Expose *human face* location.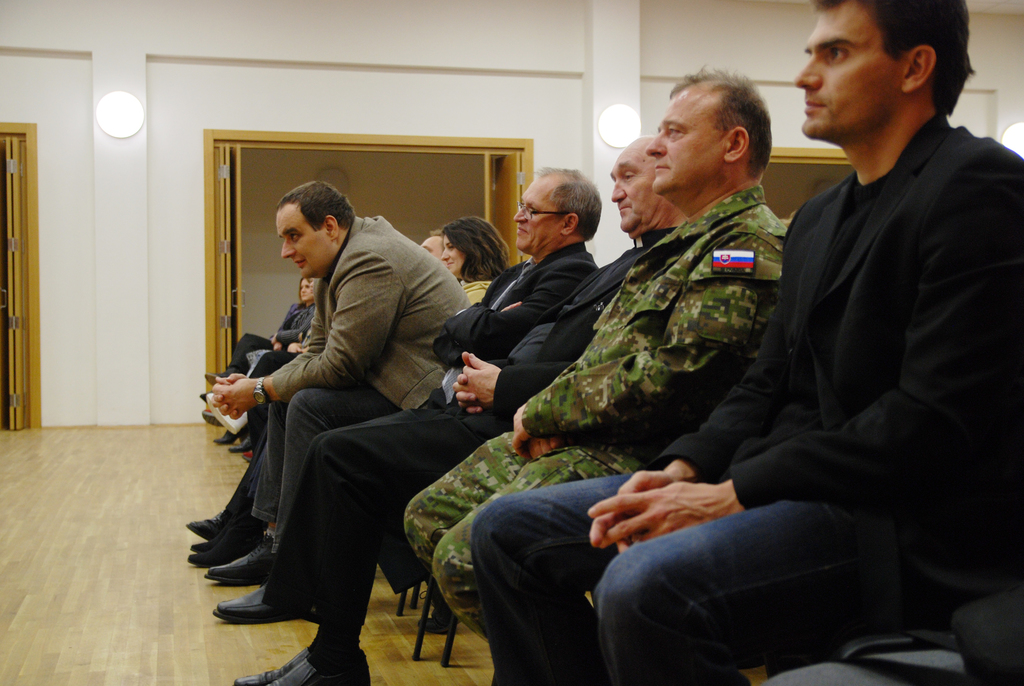
Exposed at 650:74:724:190.
